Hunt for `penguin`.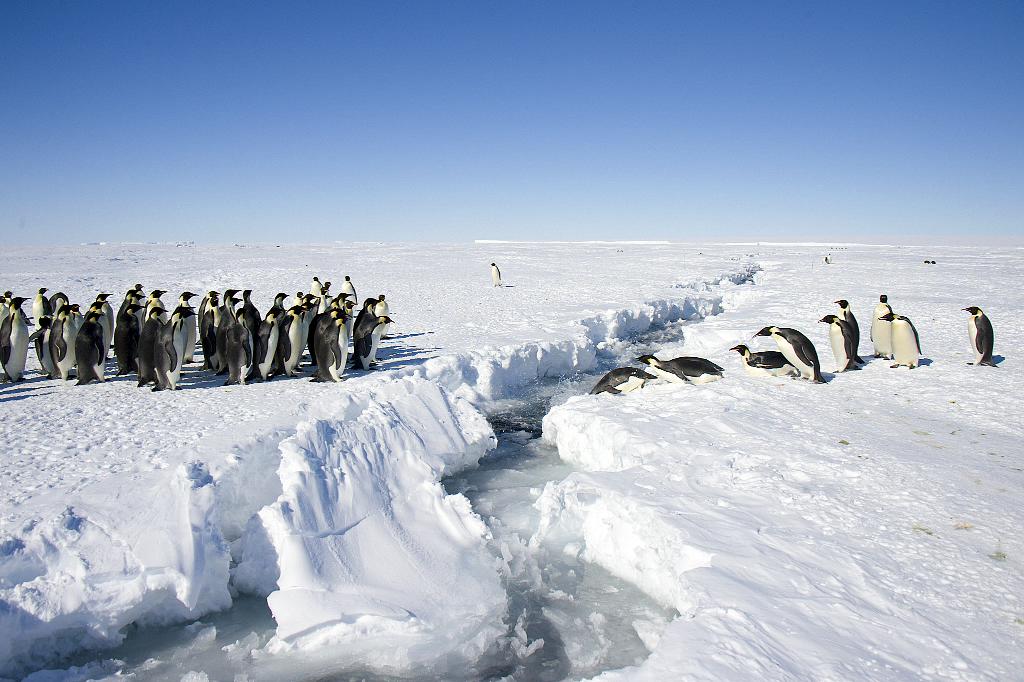
Hunted down at bbox(835, 301, 861, 360).
